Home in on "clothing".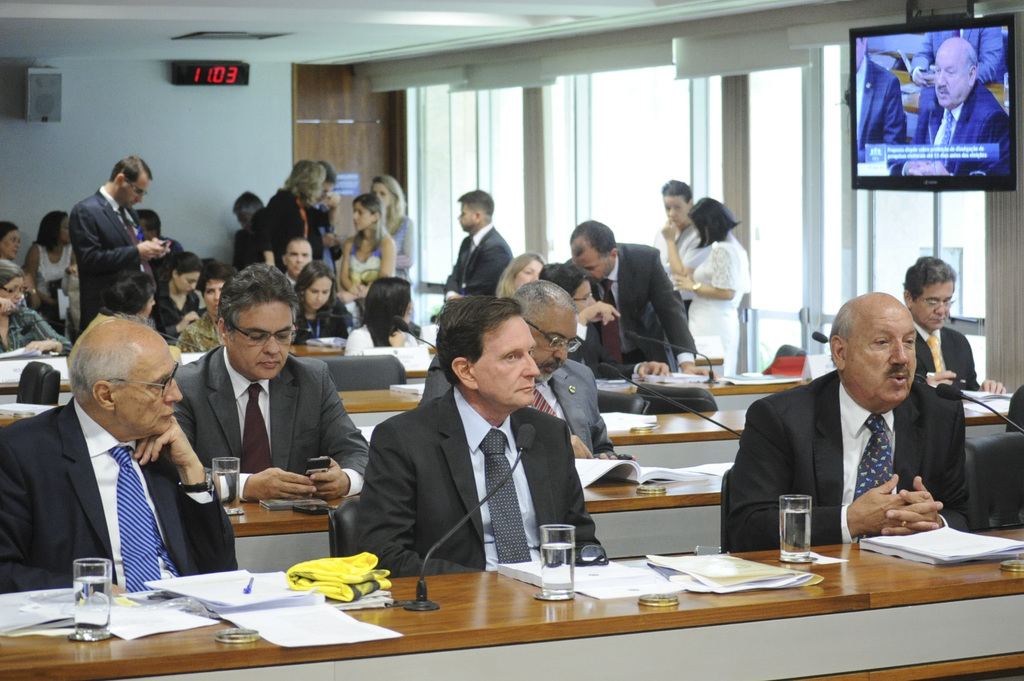
Homed in at [left=0, top=303, right=74, bottom=359].
